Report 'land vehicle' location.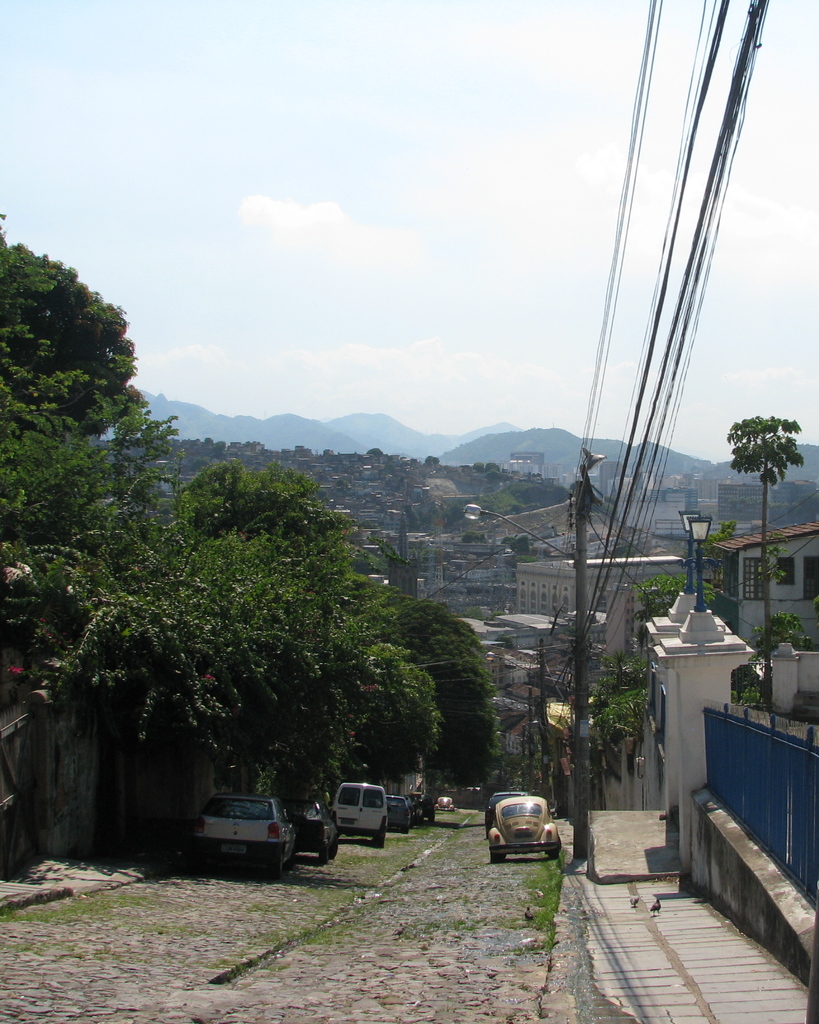
Report: [x1=385, y1=790, x2=411, y2=837].
